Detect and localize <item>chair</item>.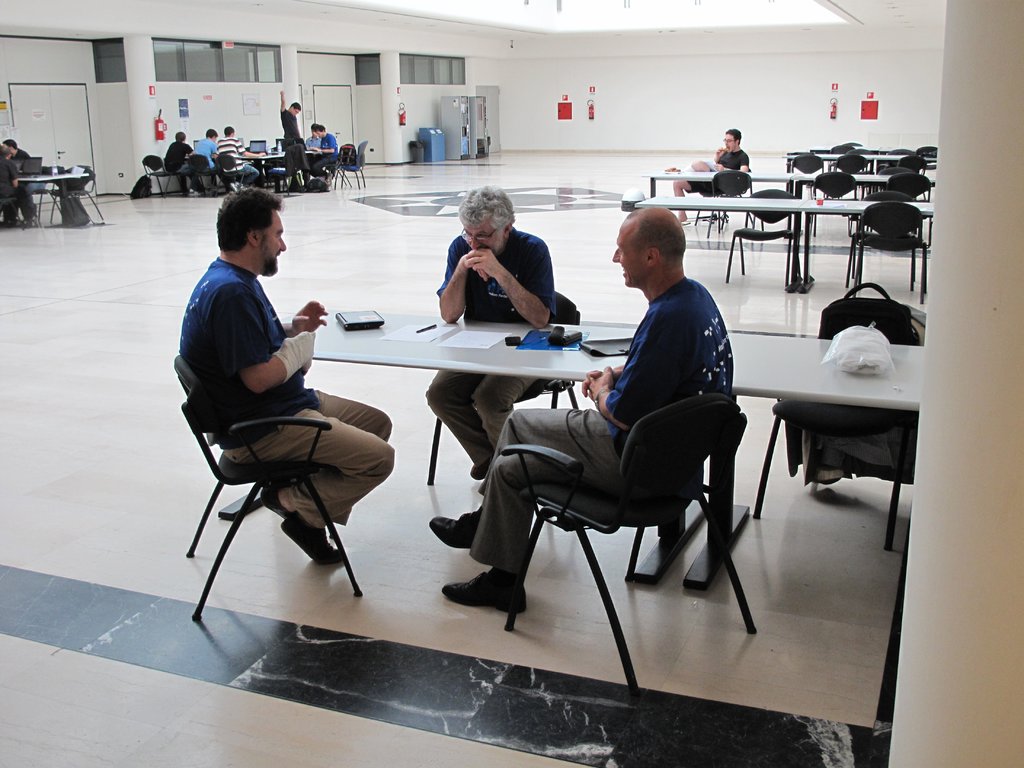
Localized at x1=845, y1=204, x2=932, y2=303.
